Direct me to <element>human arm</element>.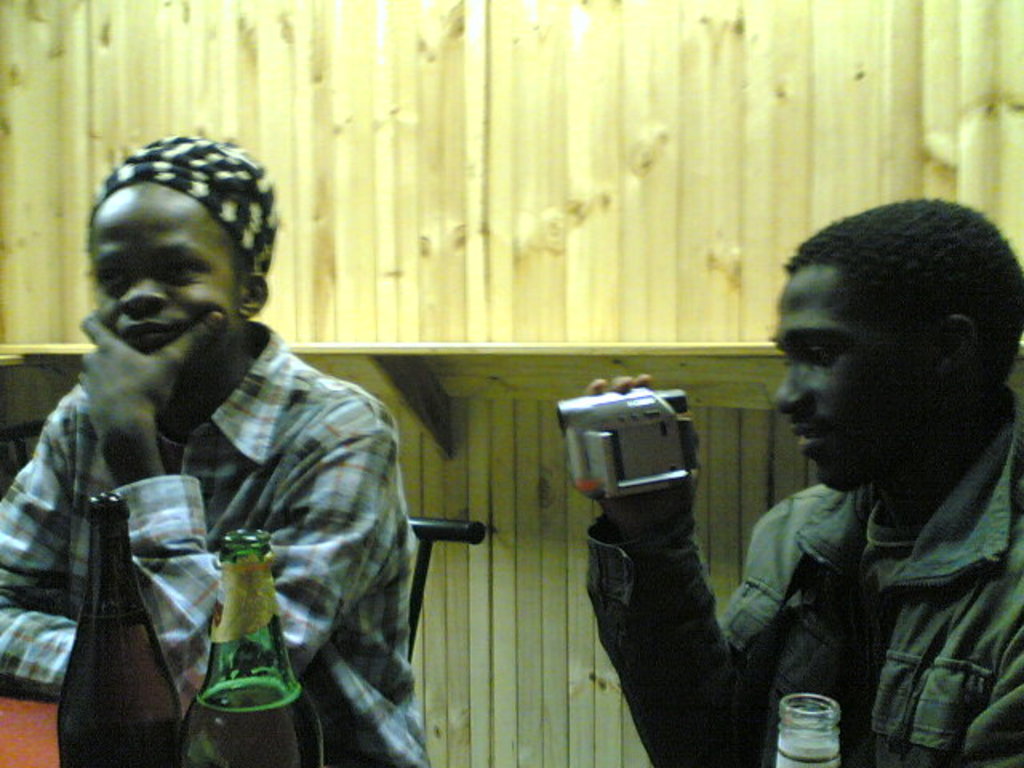
Direction: 62:315:390:722.
